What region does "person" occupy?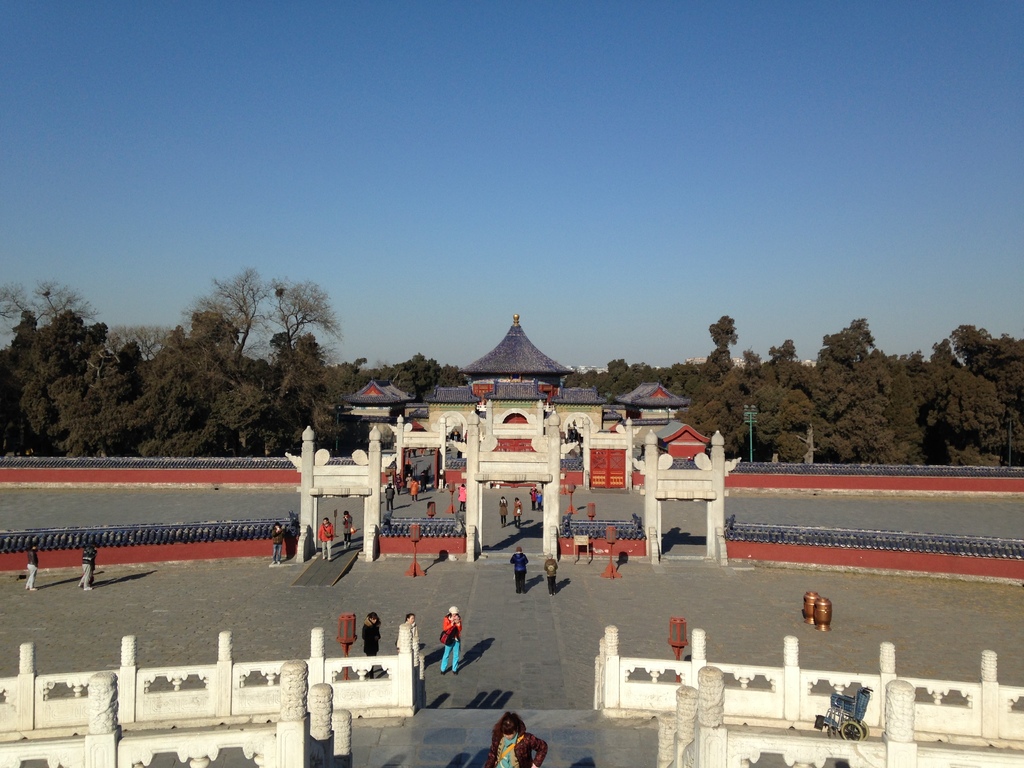
detection(499, 495, 506, 526).
